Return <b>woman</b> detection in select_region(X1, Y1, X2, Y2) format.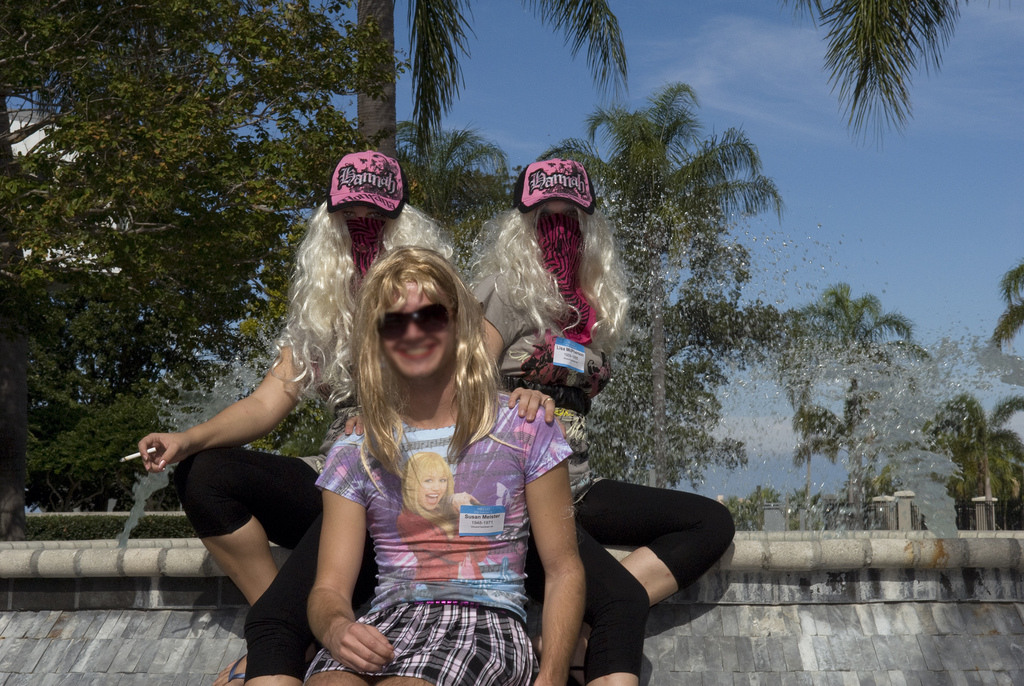
select_region(306, 247, 590, 685).
